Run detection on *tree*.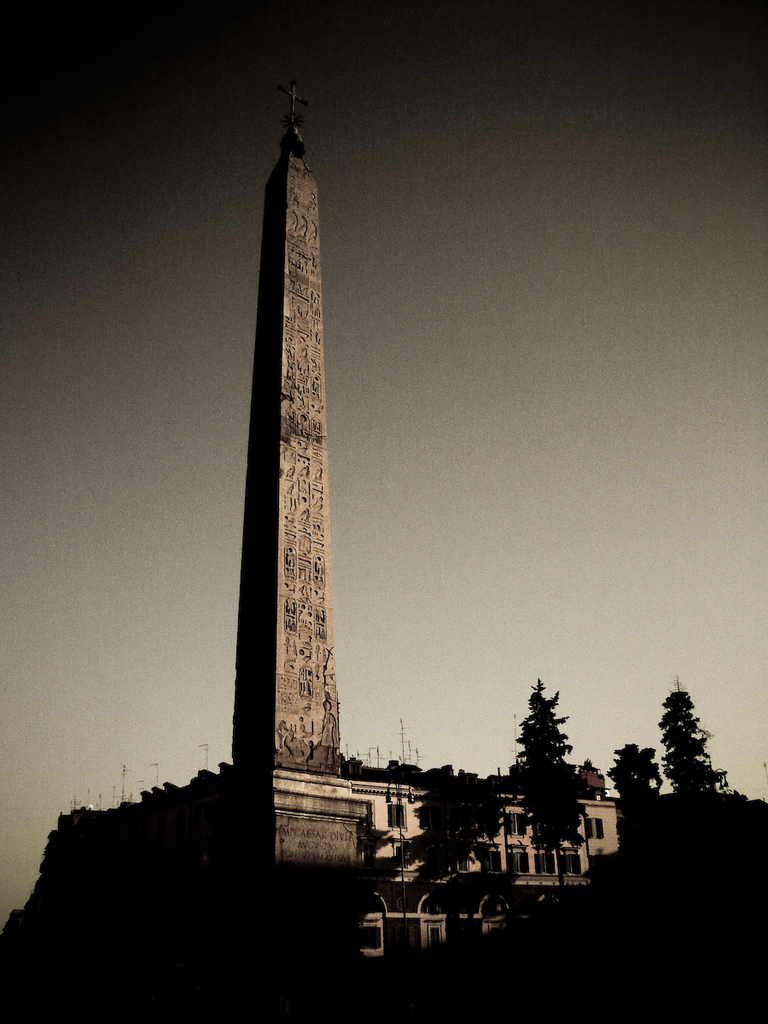
Result: [left=507, top=672, right=591, bottom=891].
